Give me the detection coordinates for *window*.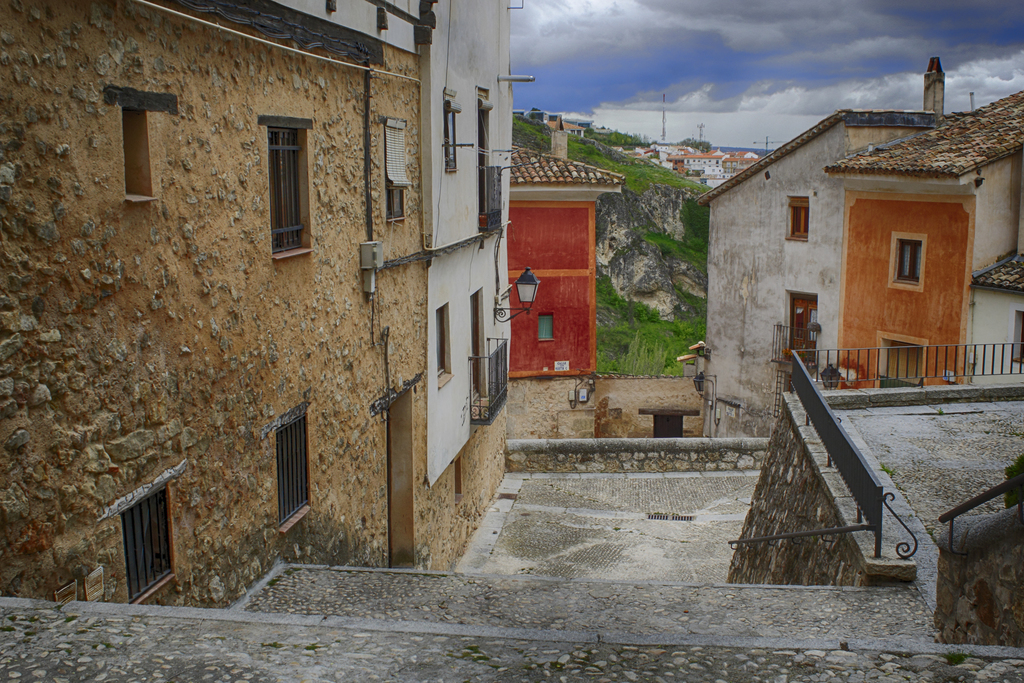
(left=785, top=189, right=813, bottom=242).
